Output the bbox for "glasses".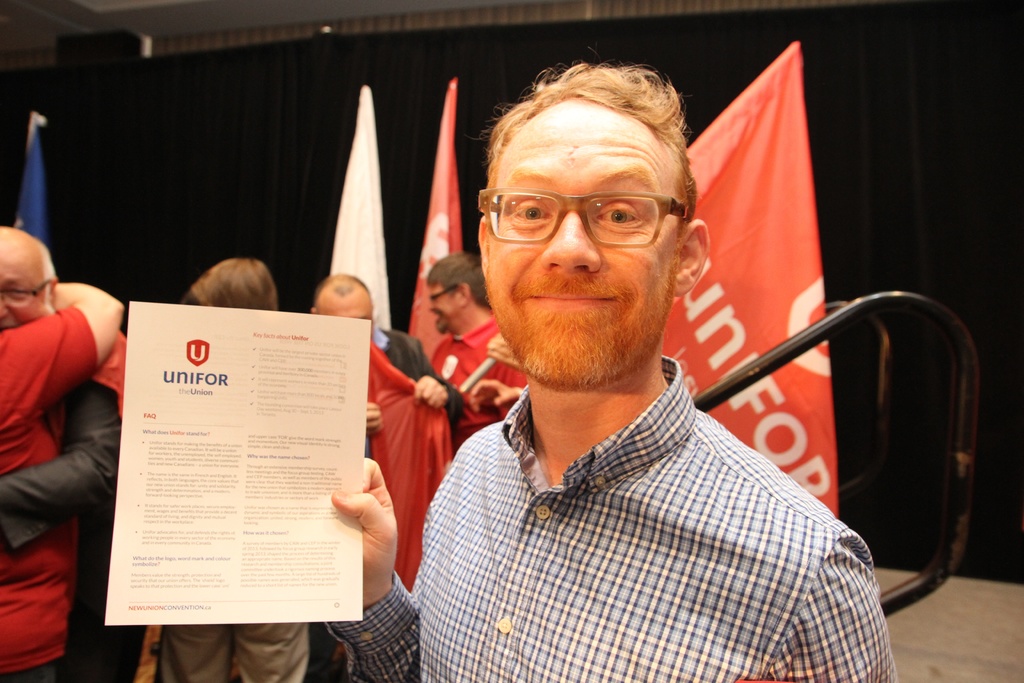
select_region(0, 276, 50, 310).
